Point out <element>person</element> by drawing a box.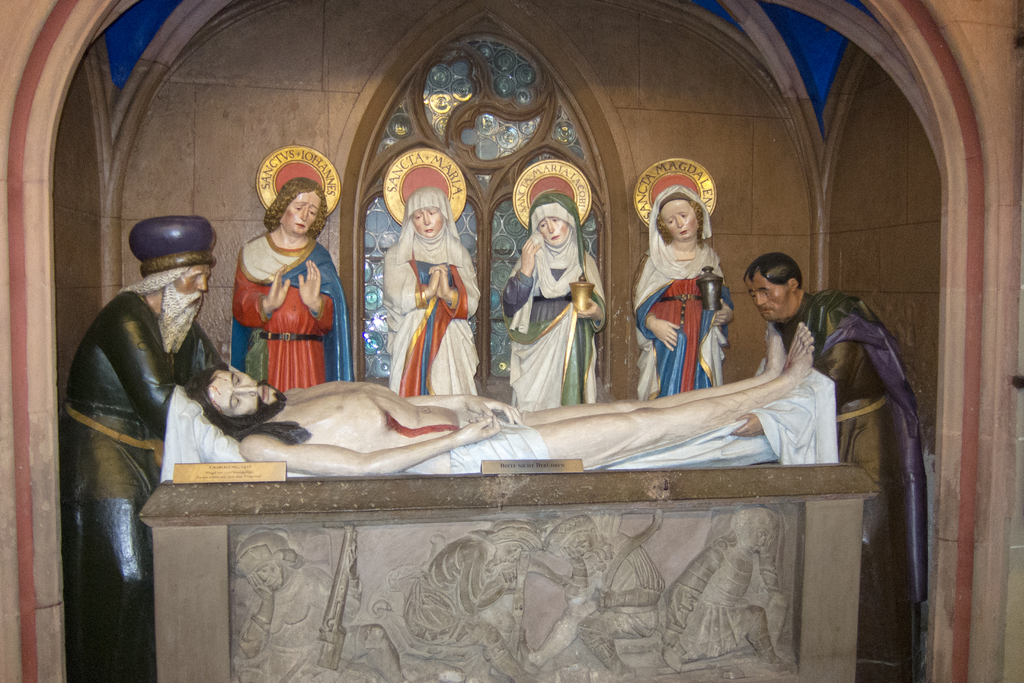
Rect(540, 520, 662, 672).
